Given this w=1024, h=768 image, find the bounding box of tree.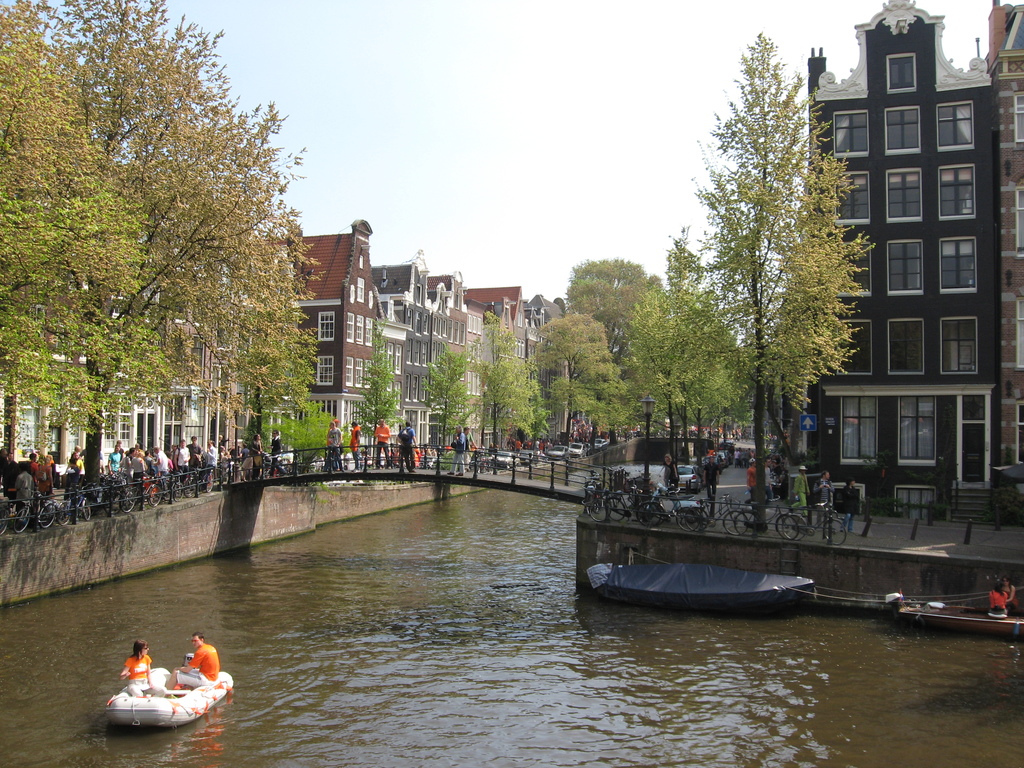
left=531, top=310, right=628, bottom=460.
